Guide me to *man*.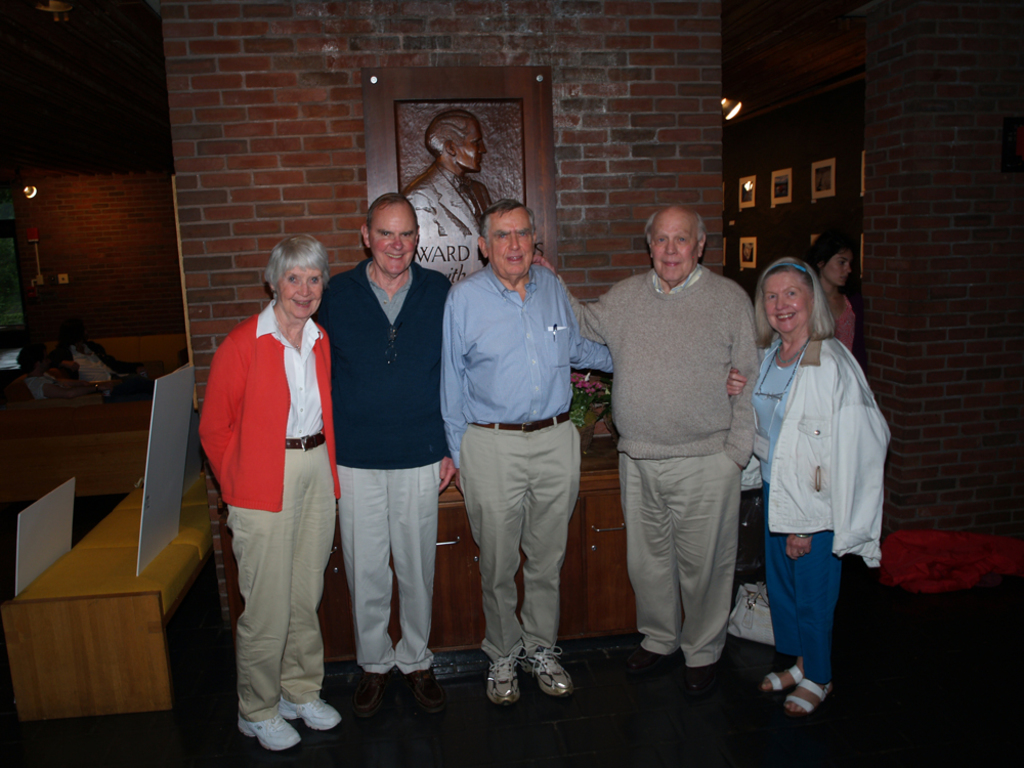
Guidance: l=402, t=111, r=493, b=237.
